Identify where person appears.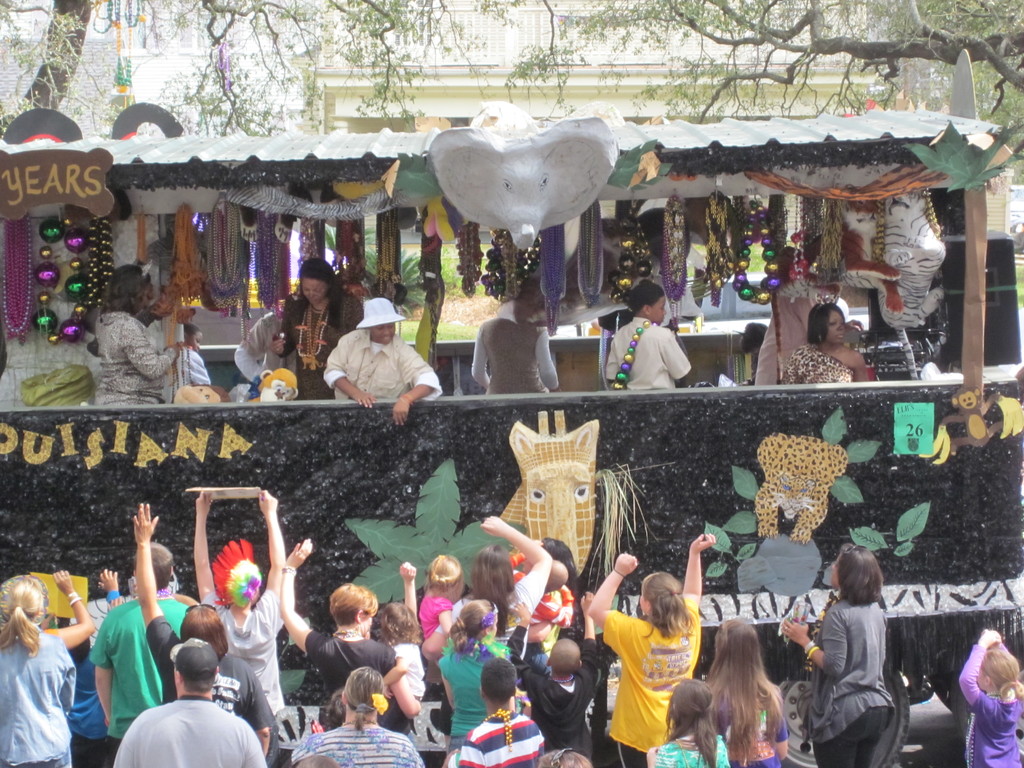
Appears at locate(733, 321, 772, 374).
